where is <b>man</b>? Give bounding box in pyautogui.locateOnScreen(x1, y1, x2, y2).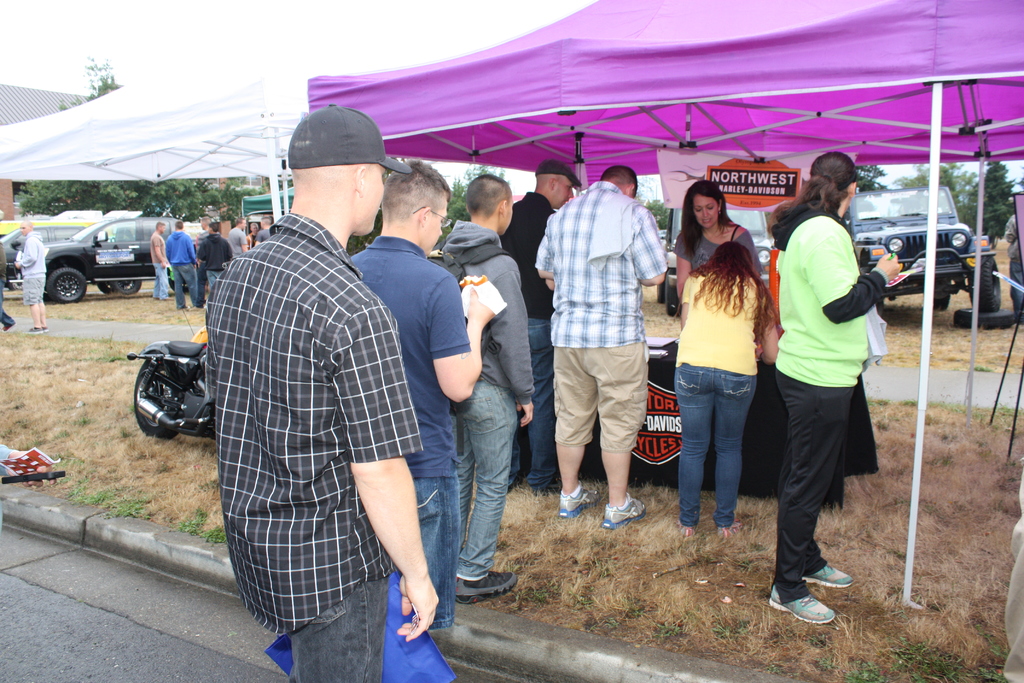
pyautogui.locateOnScreen(164, 222, 197, 306).
